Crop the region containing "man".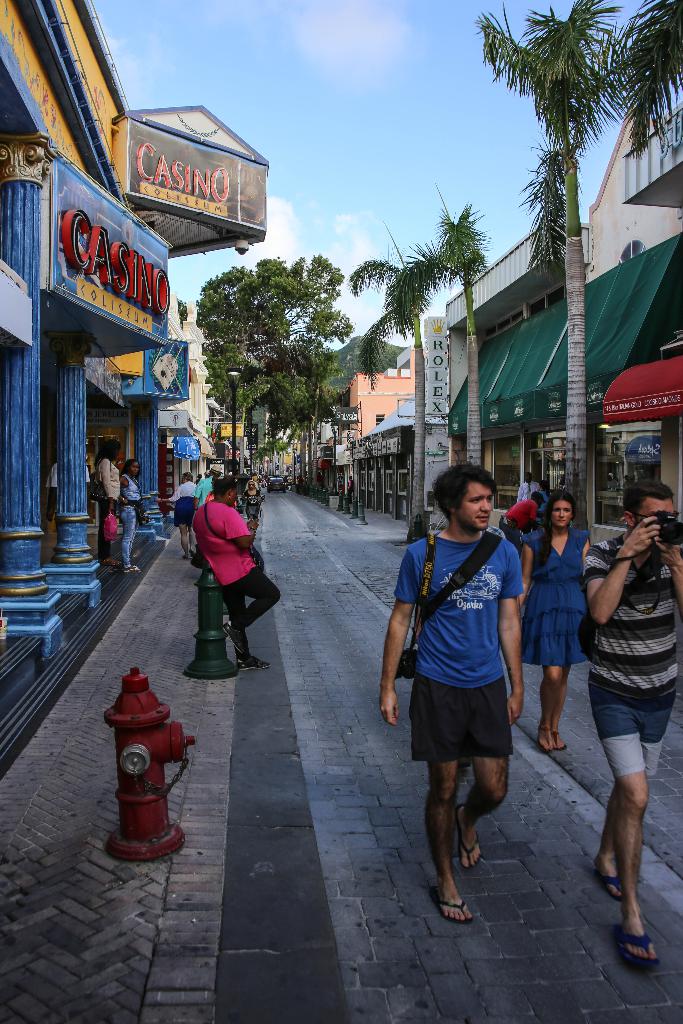
Crop region: bbox=[255, 476, 262, 490].
